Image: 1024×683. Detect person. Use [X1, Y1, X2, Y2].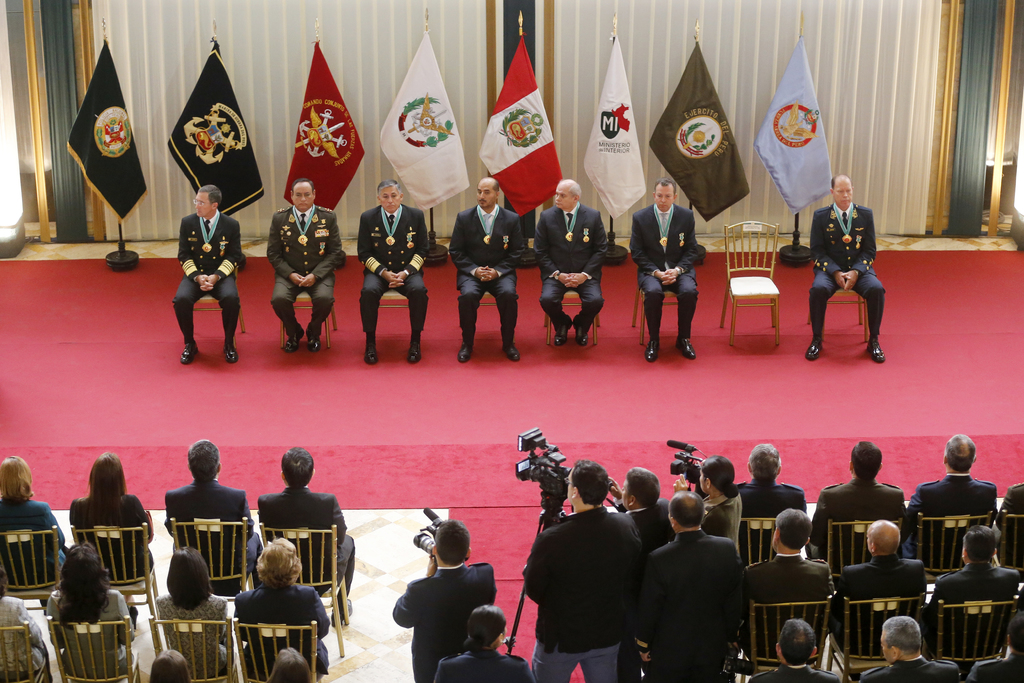
[263, 176, 346, 358].
